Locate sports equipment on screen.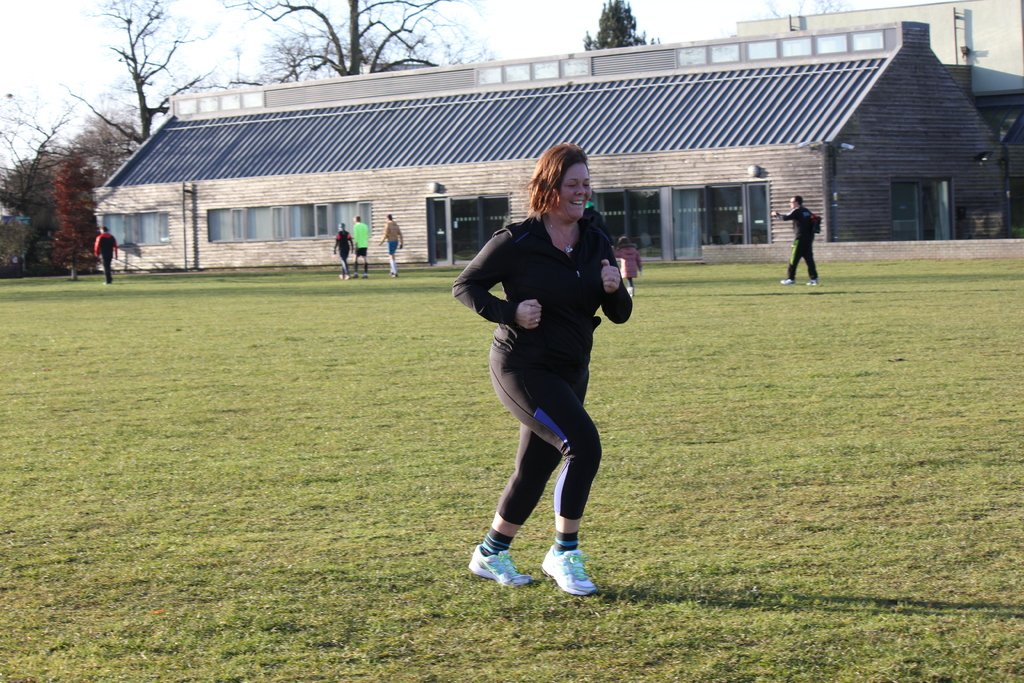
On screen at (628,287,635,297).
